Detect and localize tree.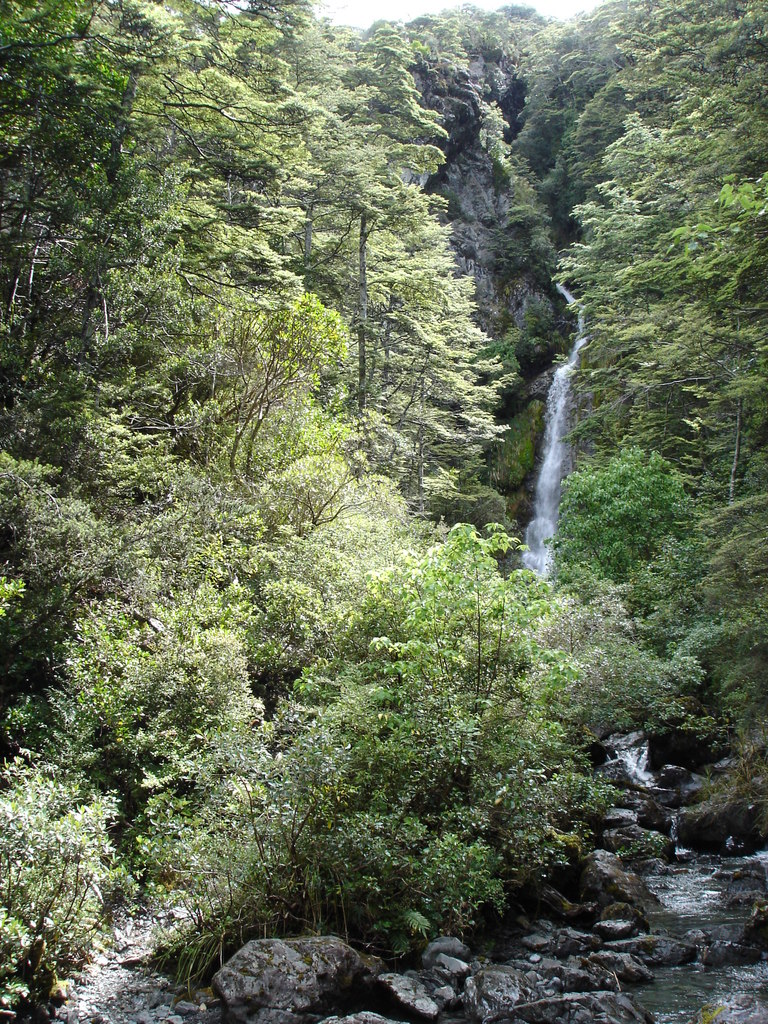
Localized at (x1=0, y1=1, x2=319, y2=791).
